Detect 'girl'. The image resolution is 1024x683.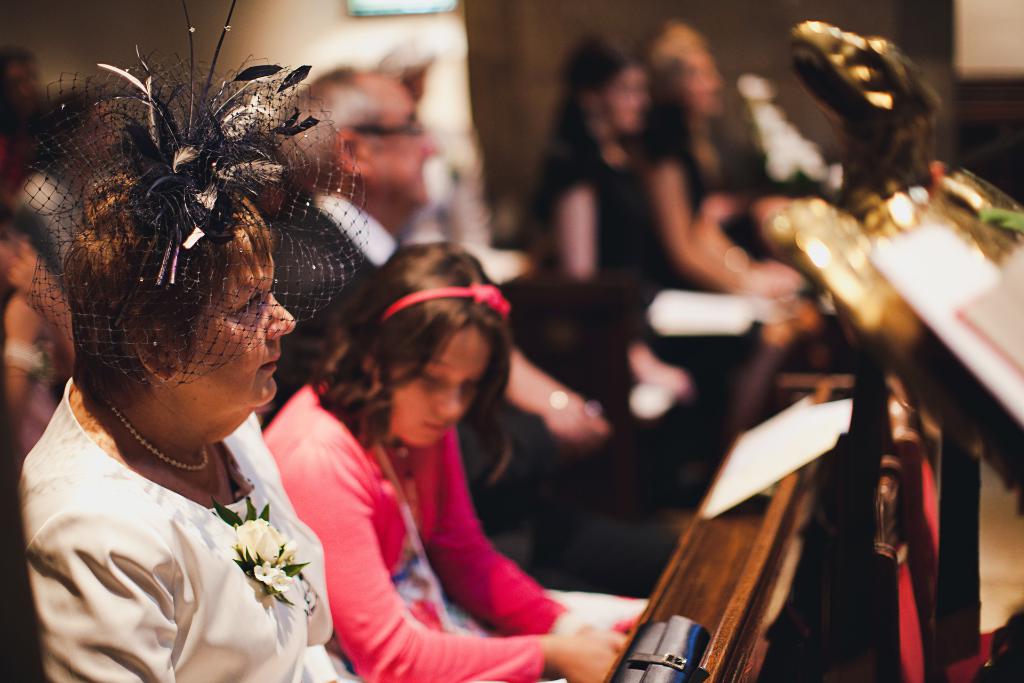
{"left": 259, "top": 240, "right": 643, "bottom": 682}.
